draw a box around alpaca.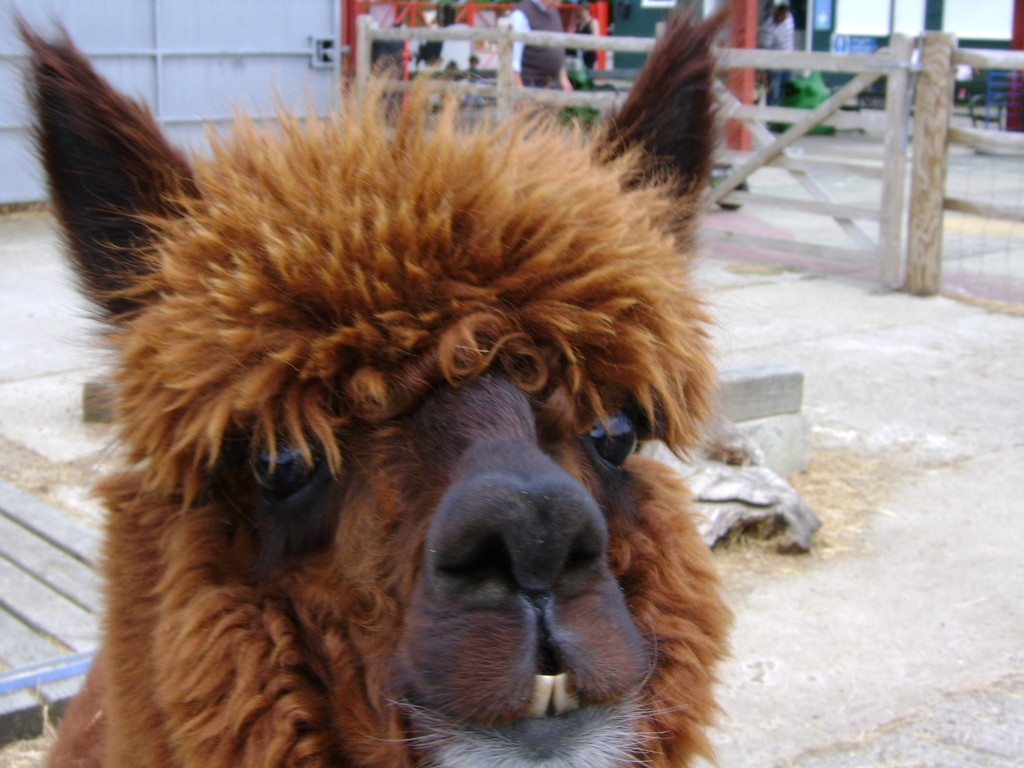
0/0/738/767.
